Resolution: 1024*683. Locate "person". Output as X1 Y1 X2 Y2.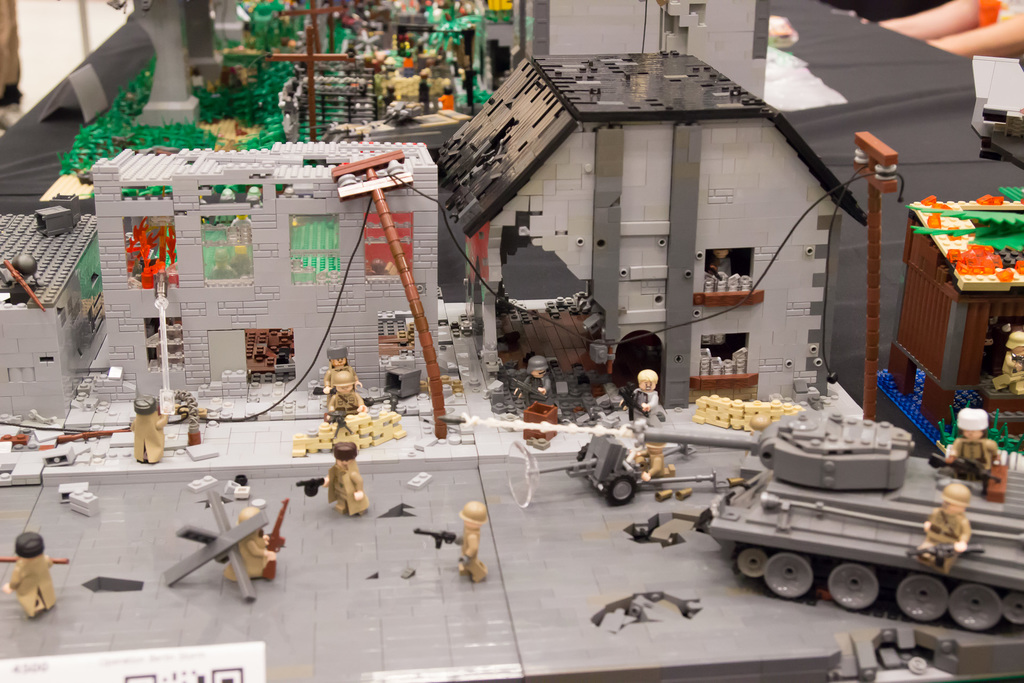
877 0 1023 65.
